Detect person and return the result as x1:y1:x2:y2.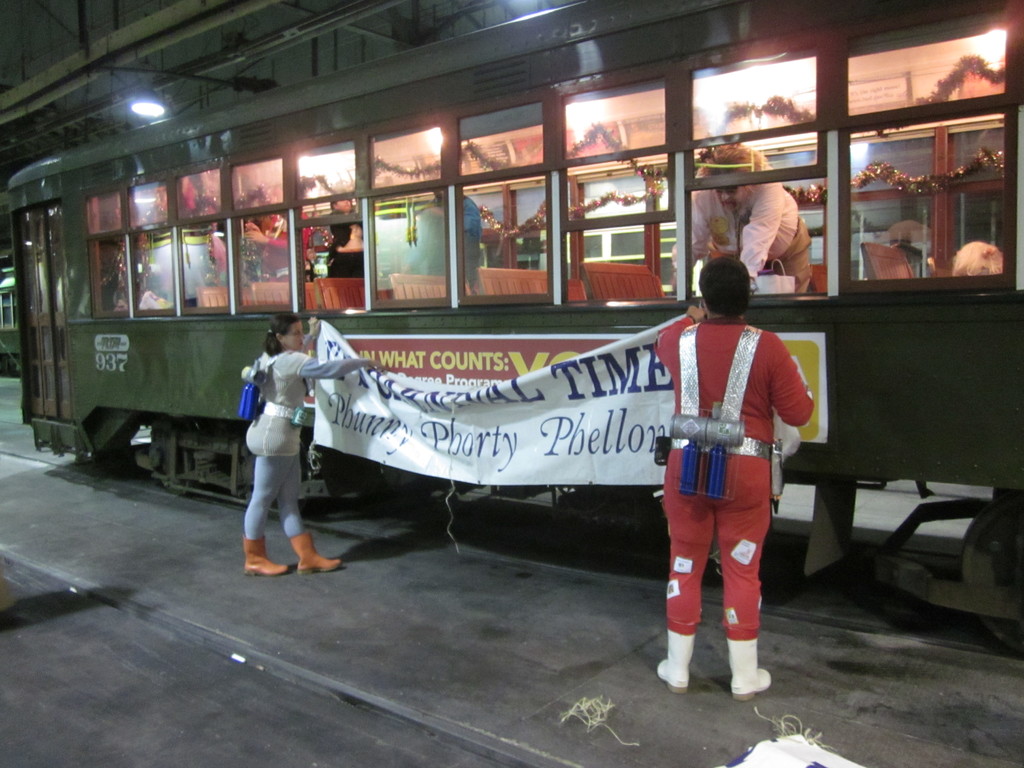
646:252:813:697.
